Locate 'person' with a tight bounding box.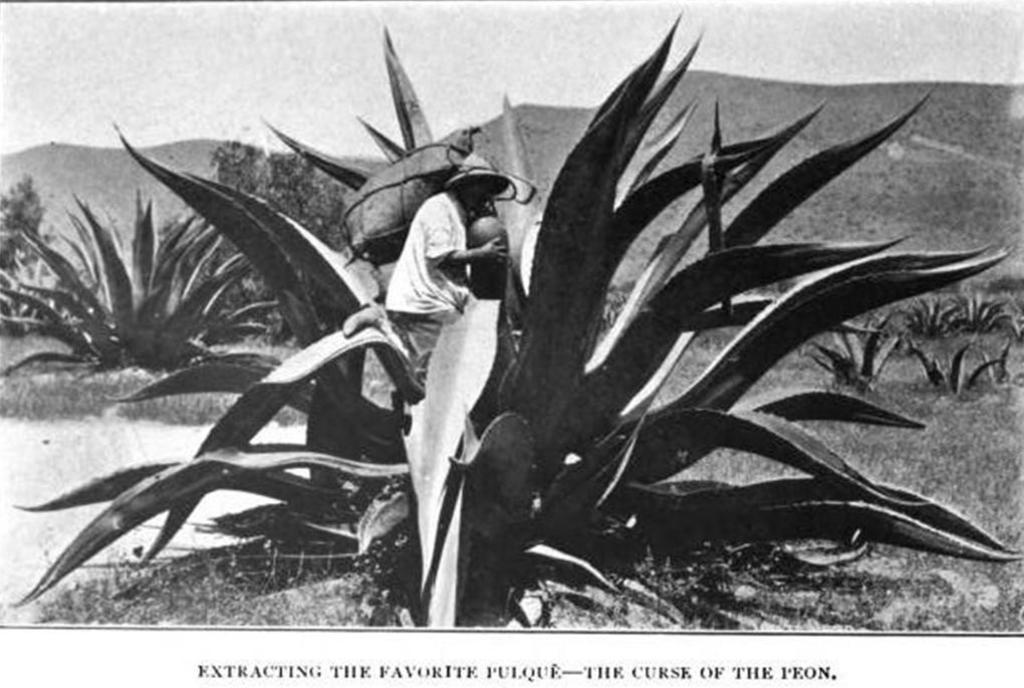
left=375, top=145, right=517, bottom=375.
